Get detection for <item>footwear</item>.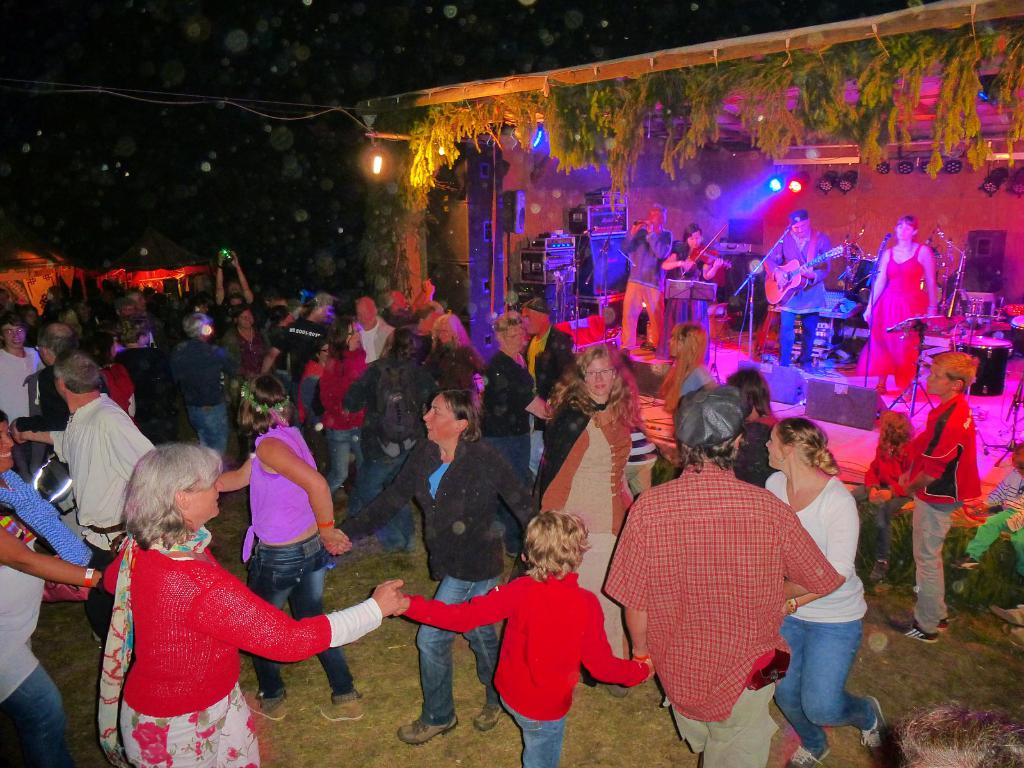
Detection: 318,703,365,721.
